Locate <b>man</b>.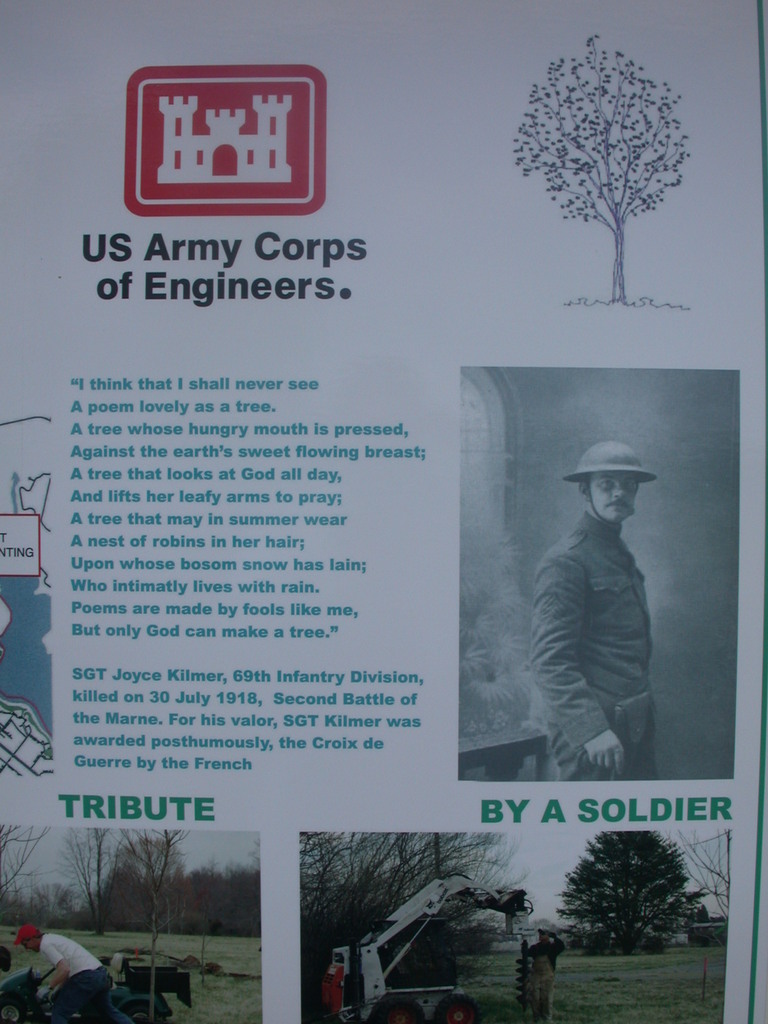
Bounding box: rect(16, 924, 111, 1023).
